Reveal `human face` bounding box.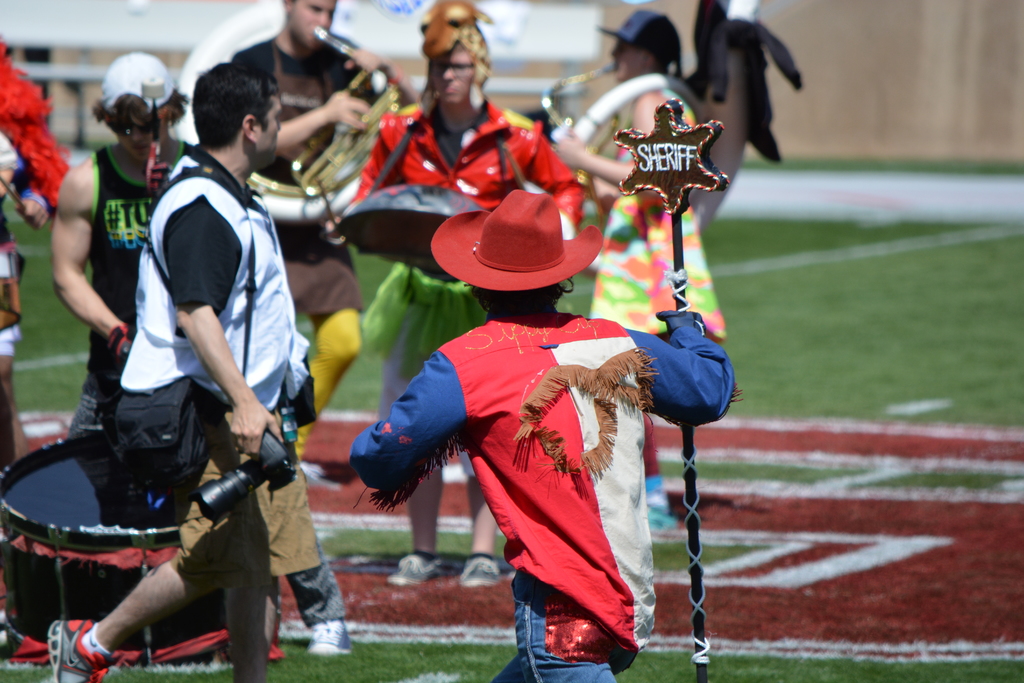
Revealed: box=[431, 35, 474, 103].
